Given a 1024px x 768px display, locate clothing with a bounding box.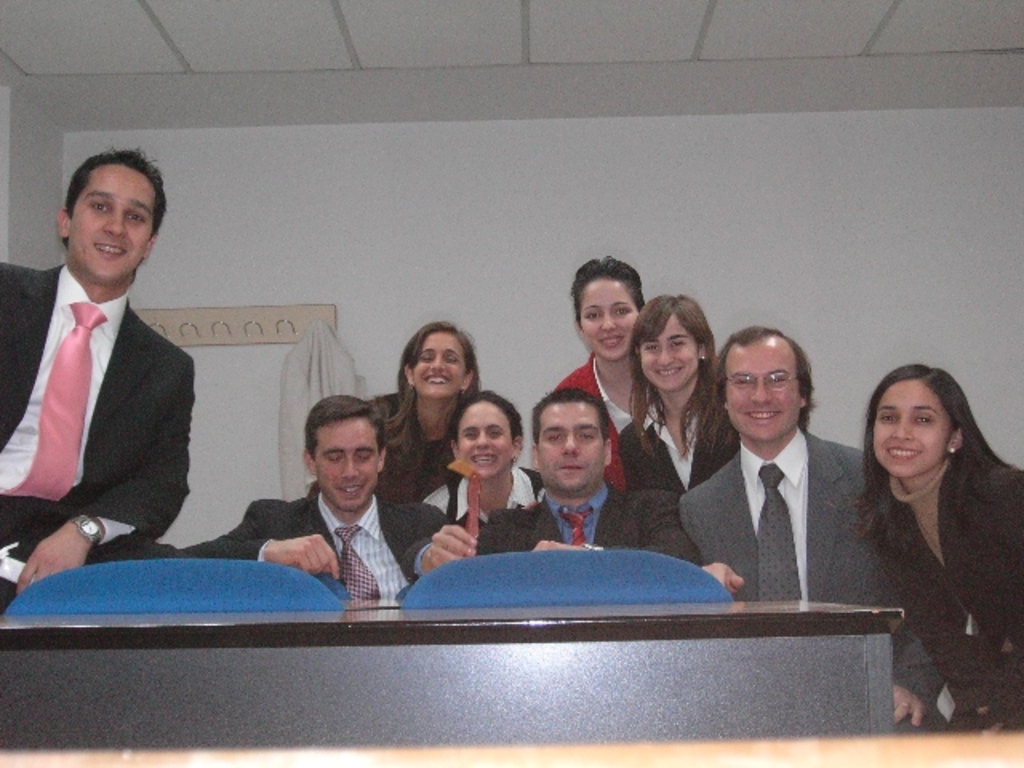
Located: {"x1": 619, "y1": 416, "x2": 734, "y2": 467}.
